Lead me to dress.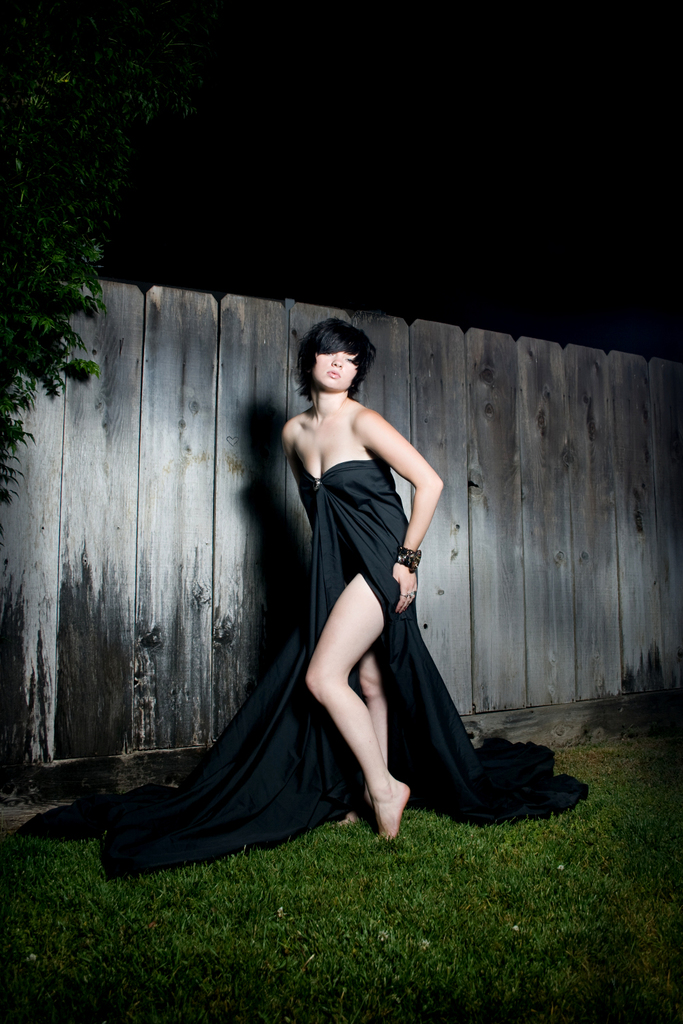
Lead to {"x1": 184, "y1": 369, "x2": 463, "y2": 837}.
